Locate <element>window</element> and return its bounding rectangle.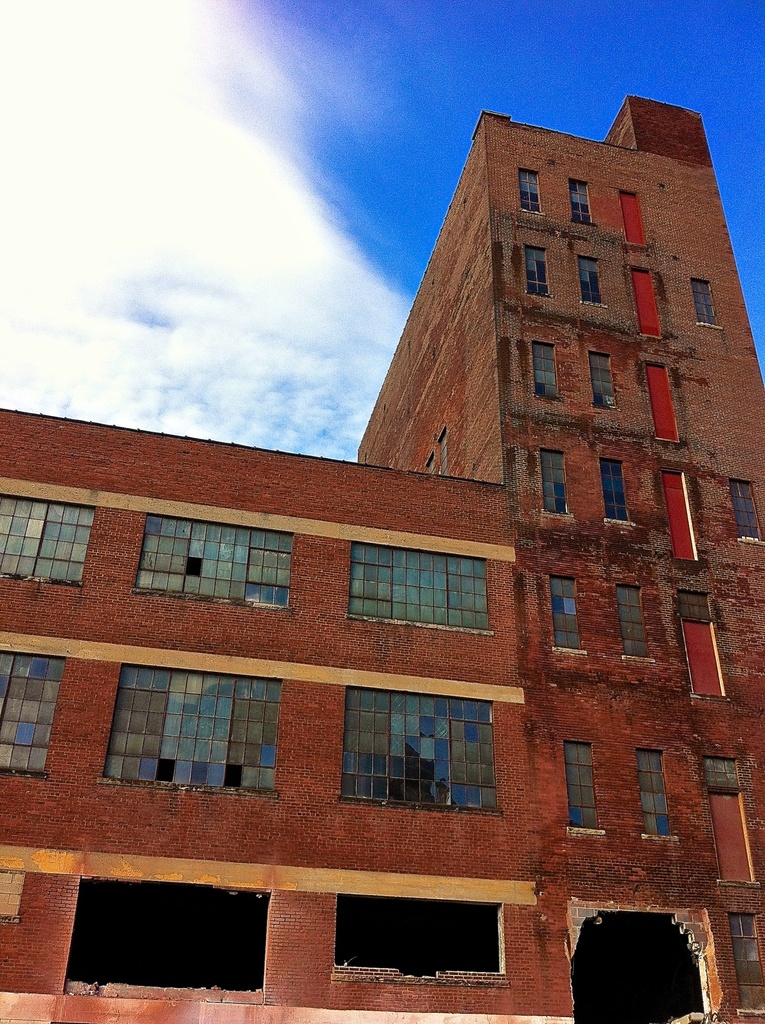
(x1=567, y1=241, x2=611, y2=311).
